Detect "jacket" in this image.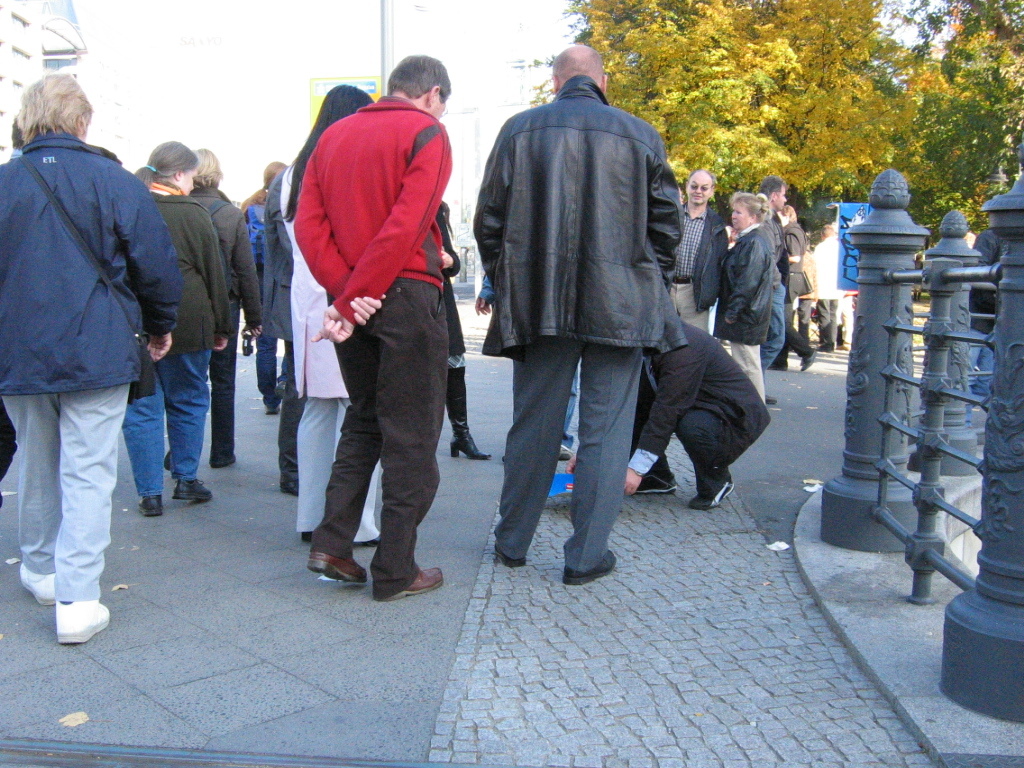
Detection: l=0, t=130, r=184, b=398.
